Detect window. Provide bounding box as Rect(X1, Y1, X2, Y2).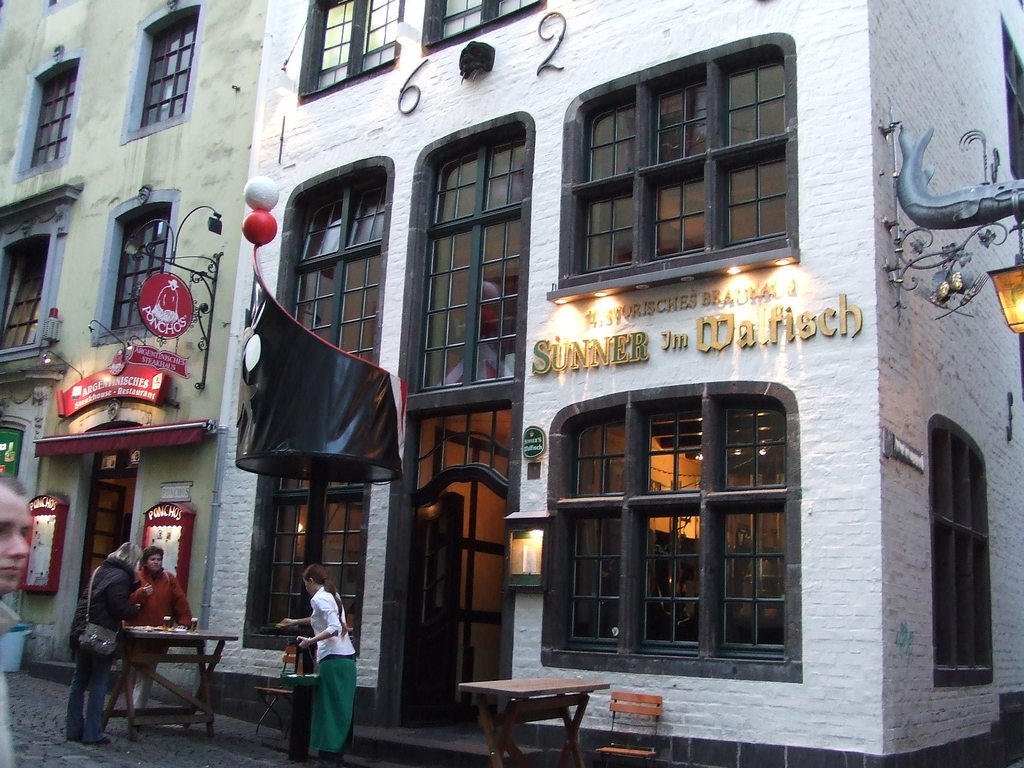
Rect(547, 31, 789, 295).
